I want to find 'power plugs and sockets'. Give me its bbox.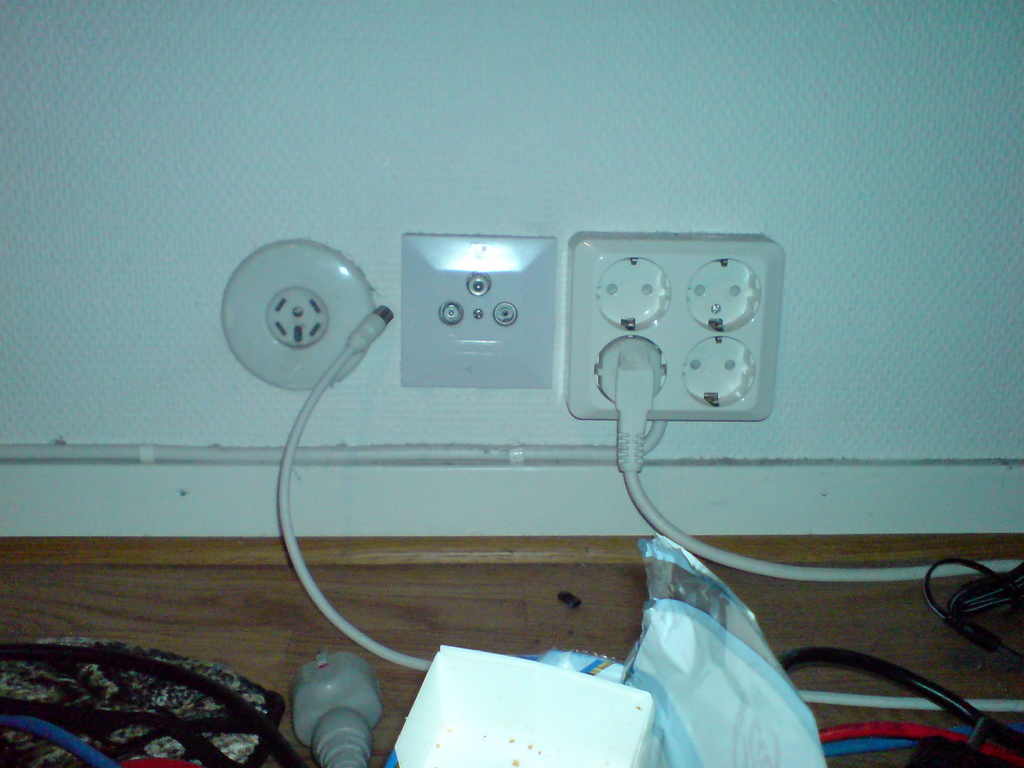
bbox=[287, 653, 387, 767].
